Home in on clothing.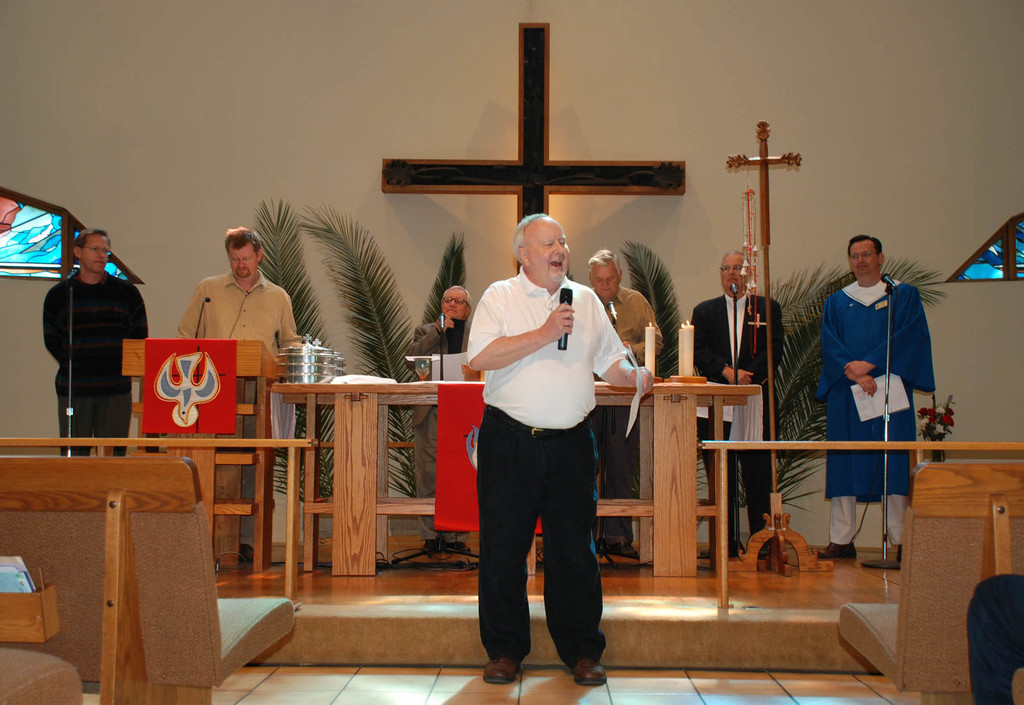
Homed in at box=[404, 314, 476, 546].
